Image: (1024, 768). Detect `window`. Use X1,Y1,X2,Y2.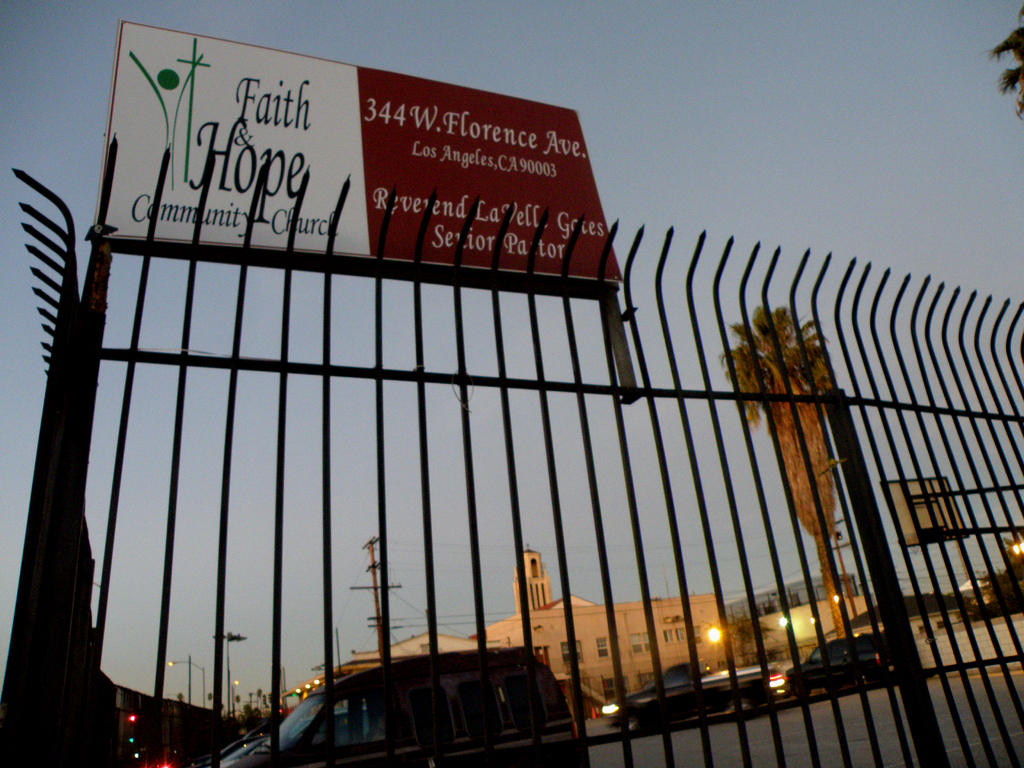
626,633,652,657.
